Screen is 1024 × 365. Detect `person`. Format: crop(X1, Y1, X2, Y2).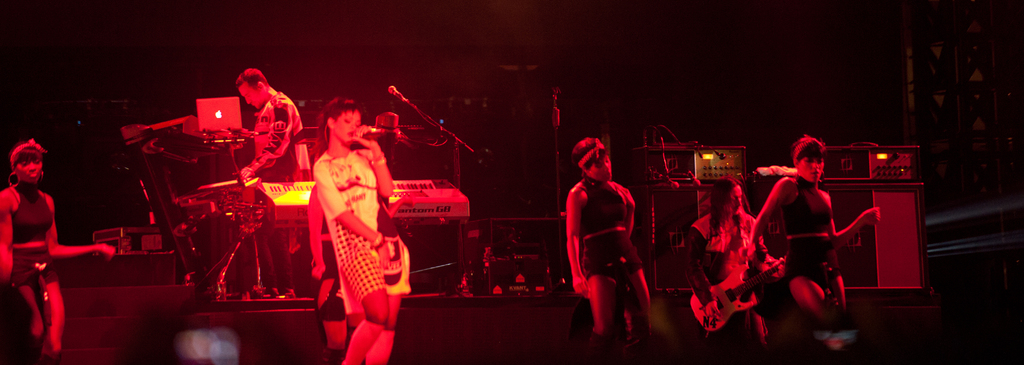
crop(0, 137, 115, 364).
